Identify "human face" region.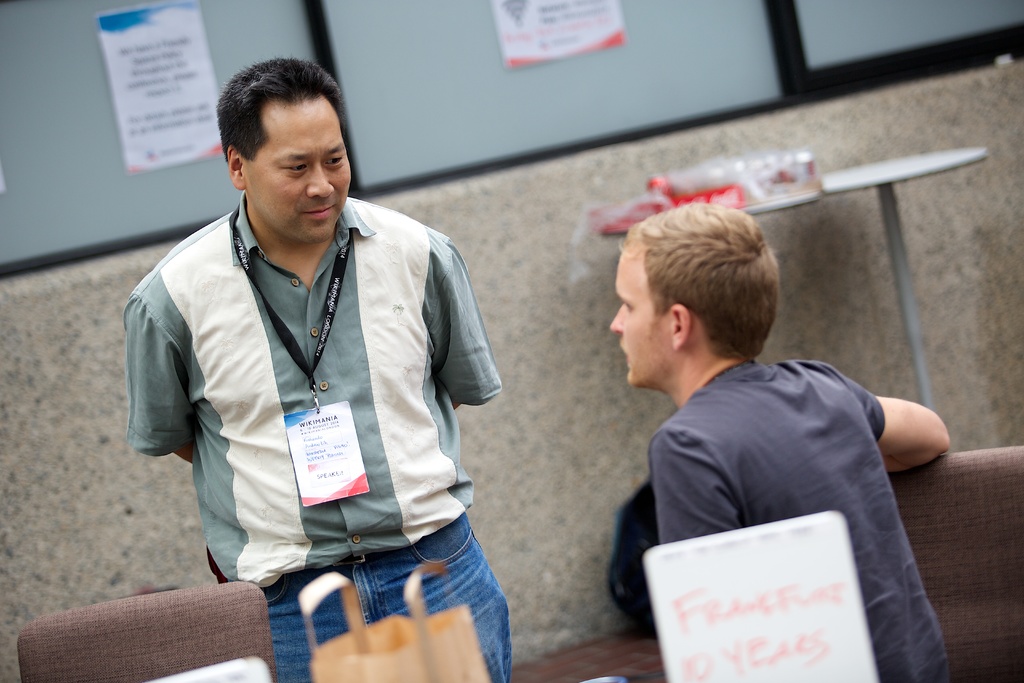
Region: [247,104,352,245].
